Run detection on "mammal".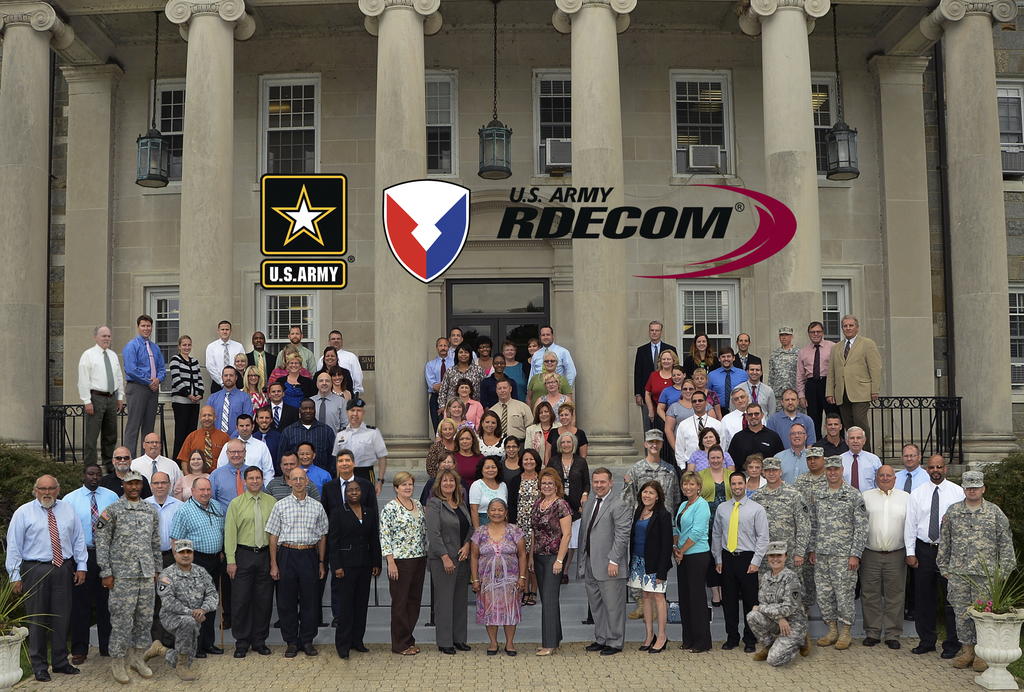
Result: detection(634, 320, 677, 449).
